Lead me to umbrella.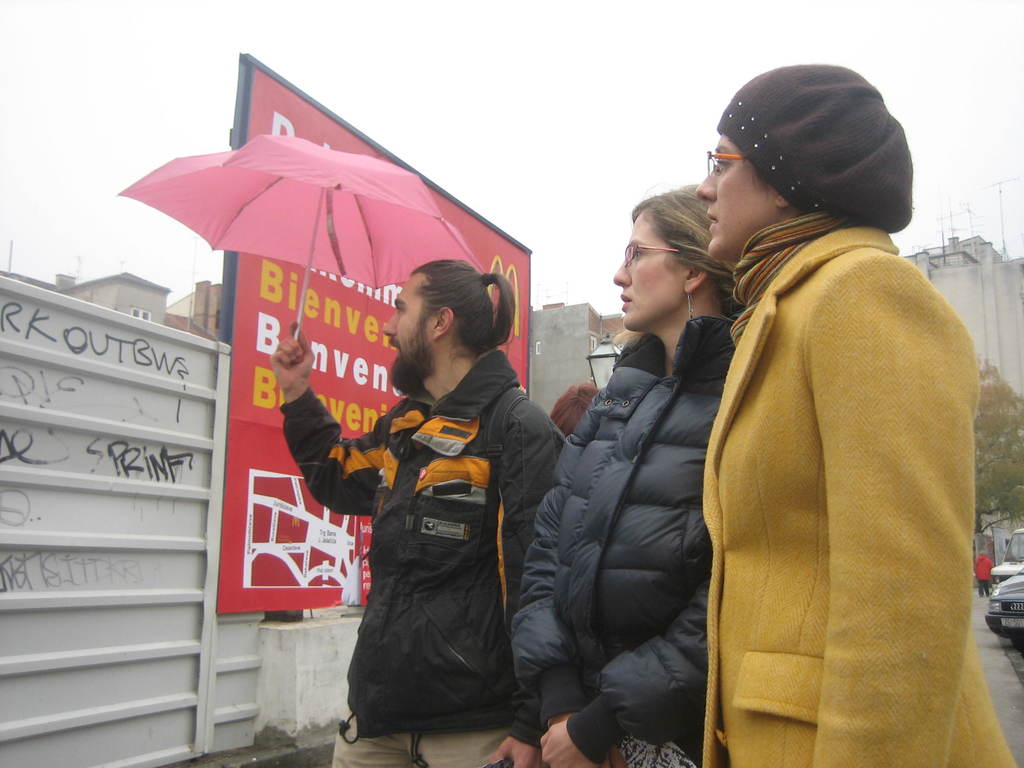
Lead to (99, 120, 529, 376).
